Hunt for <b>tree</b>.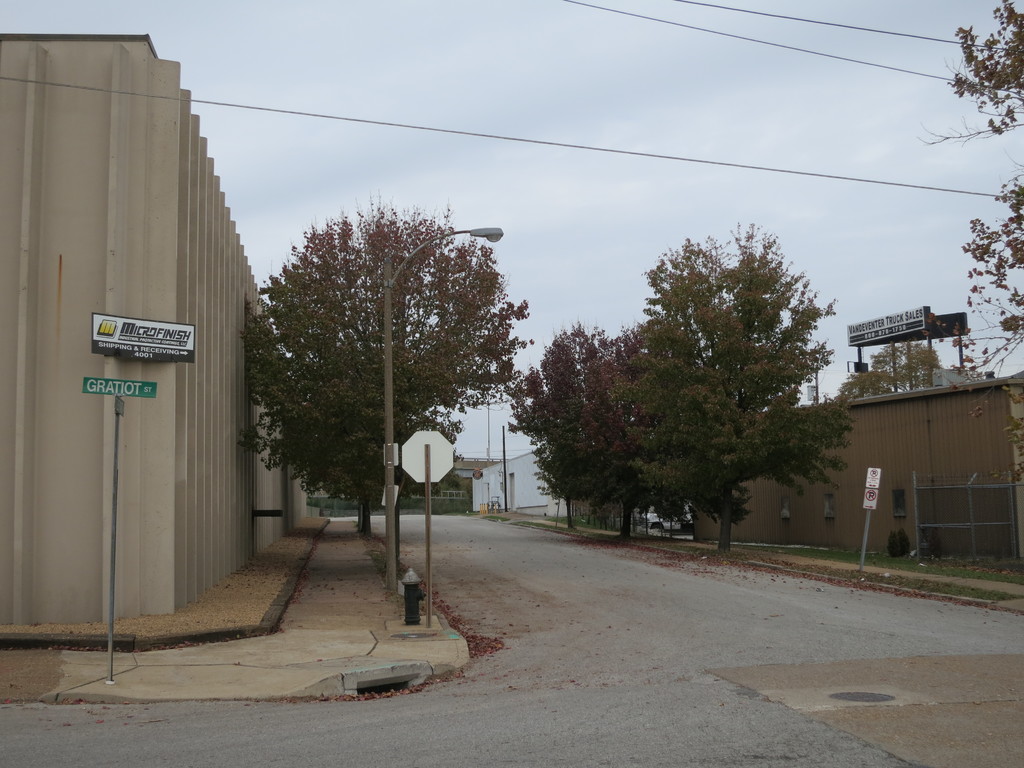
Hunted down at <bbox>498, 323, 634, 544</bbox>.
